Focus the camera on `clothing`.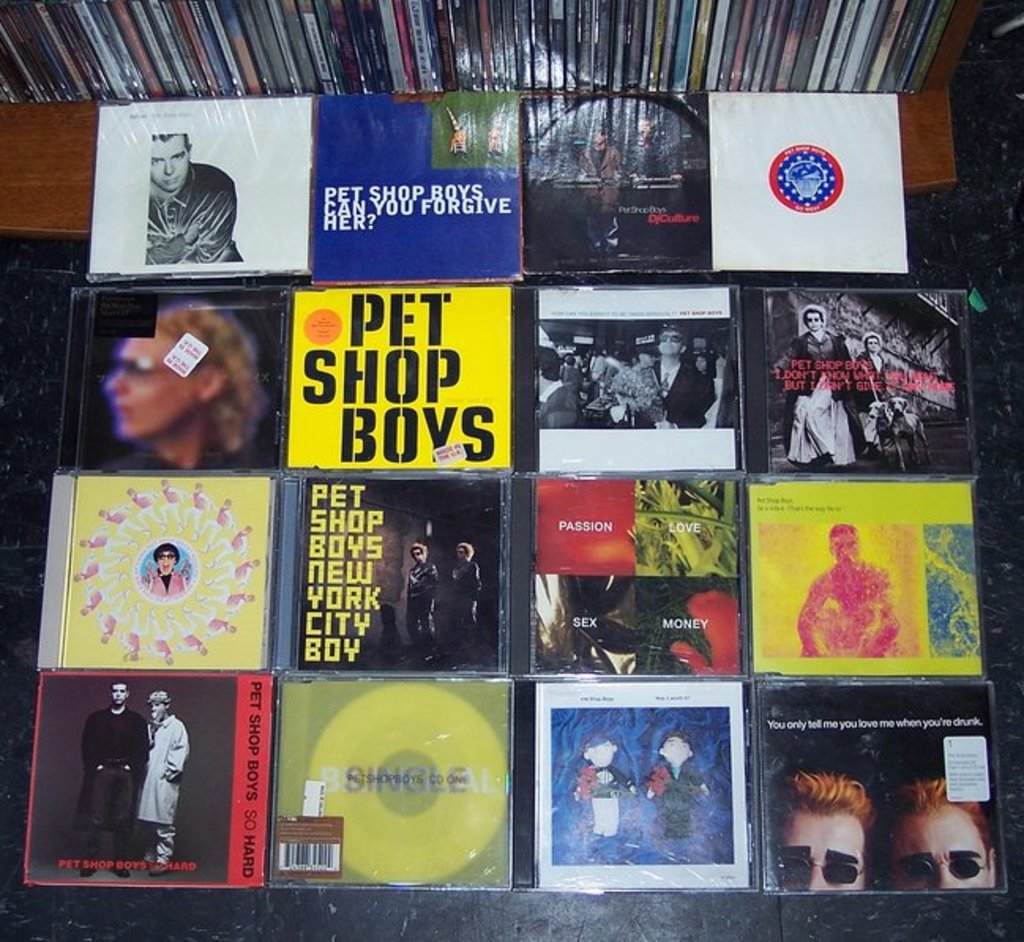
Focus region: l=407, t=560, r=437, b=652.
